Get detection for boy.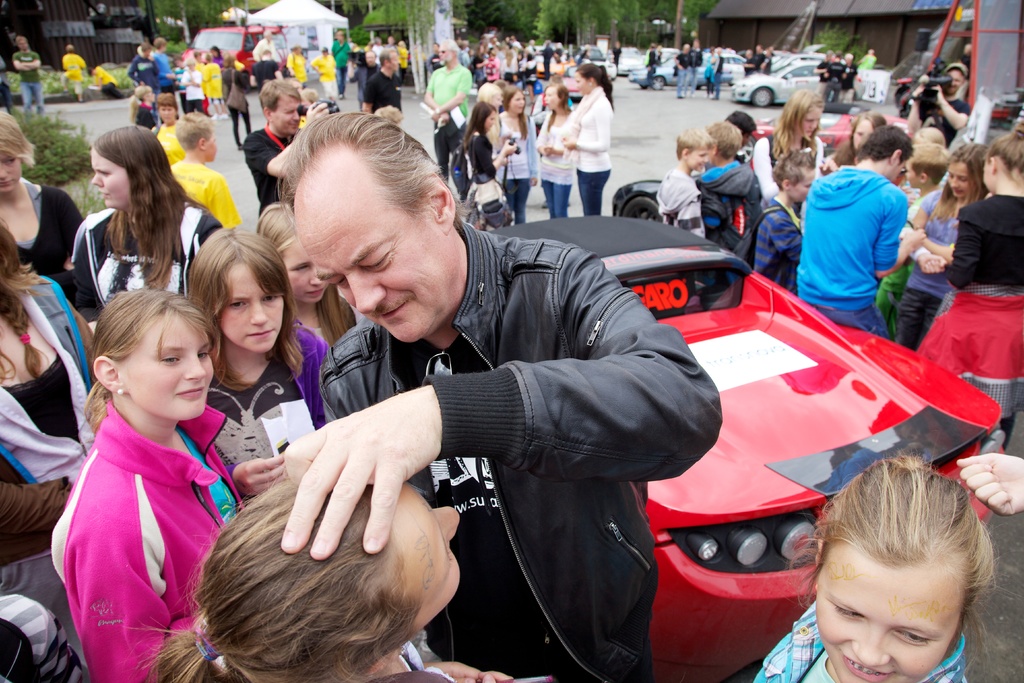
Detection: box=[877, 144, 952, 334].
